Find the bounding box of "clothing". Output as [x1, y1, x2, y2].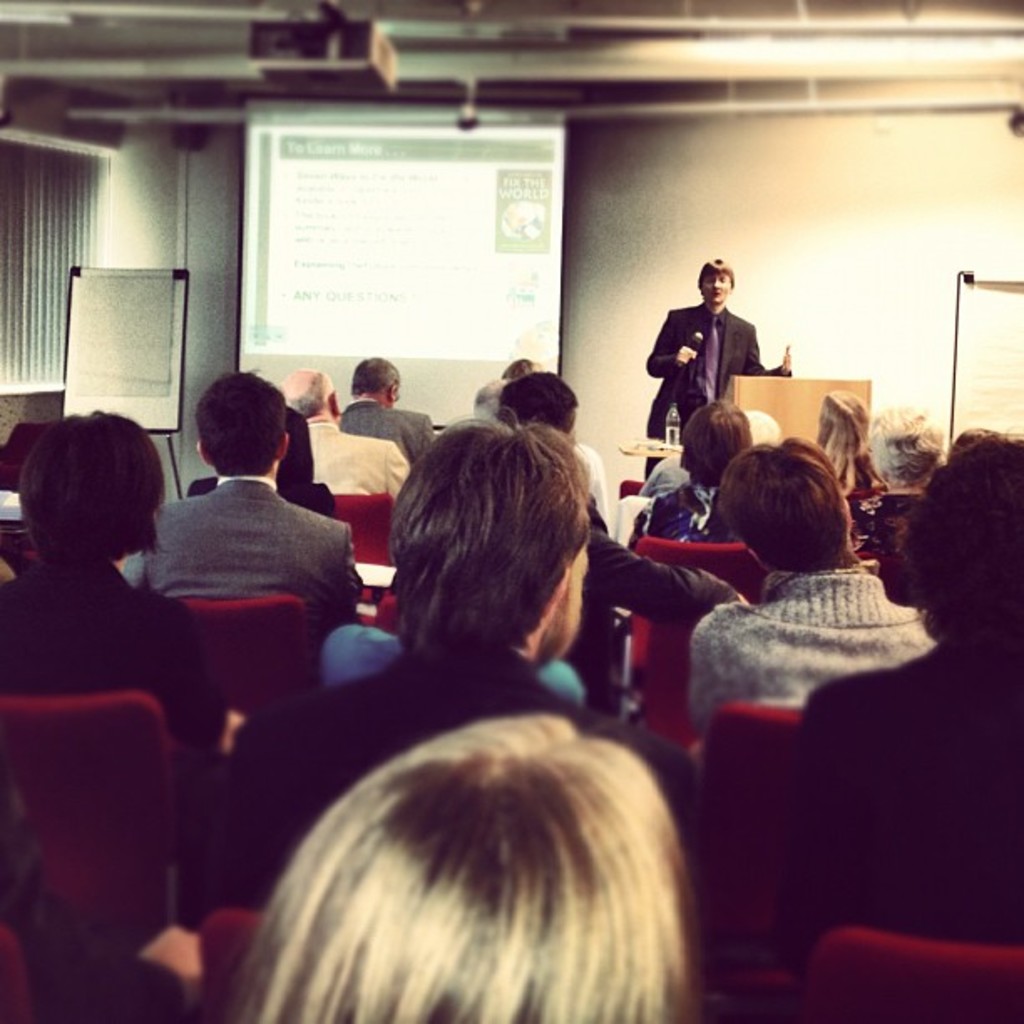
[315, 422, 418, 495].
